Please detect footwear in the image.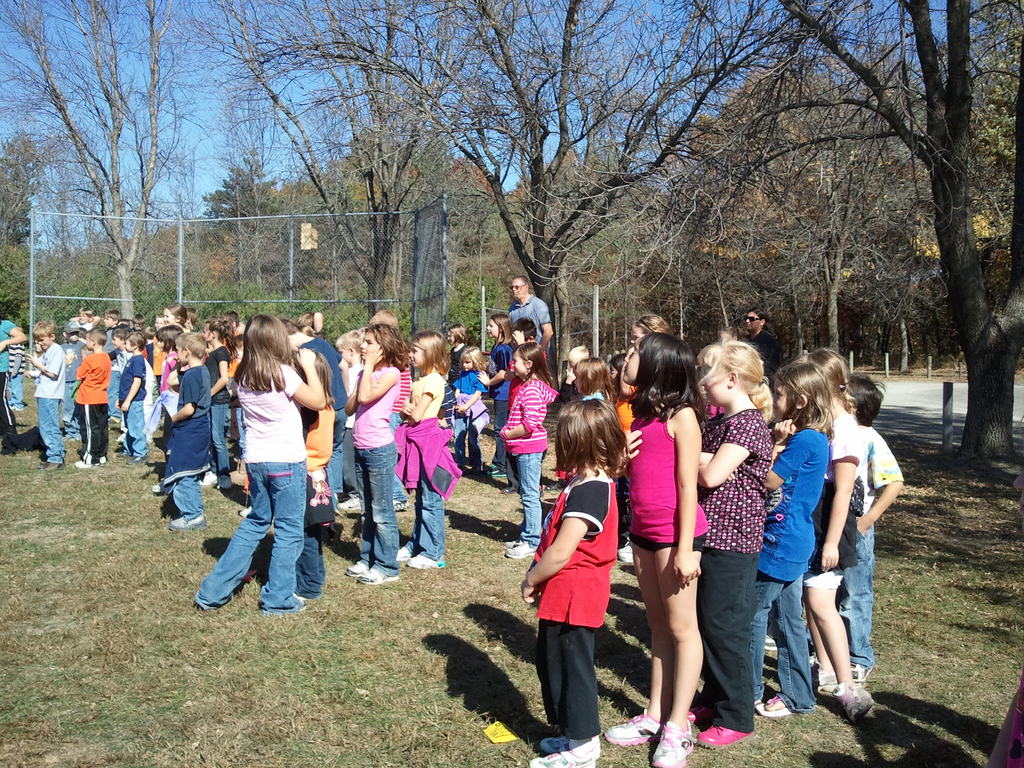
169,514,207,532.
